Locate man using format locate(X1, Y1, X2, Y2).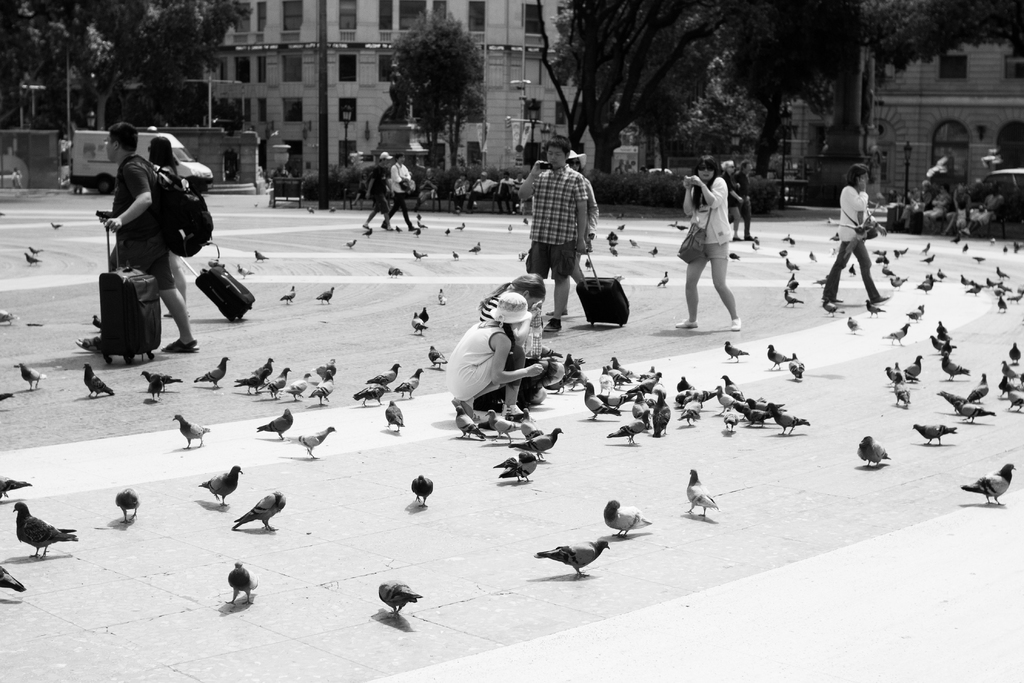
locate(76, 122, 208, 350).
